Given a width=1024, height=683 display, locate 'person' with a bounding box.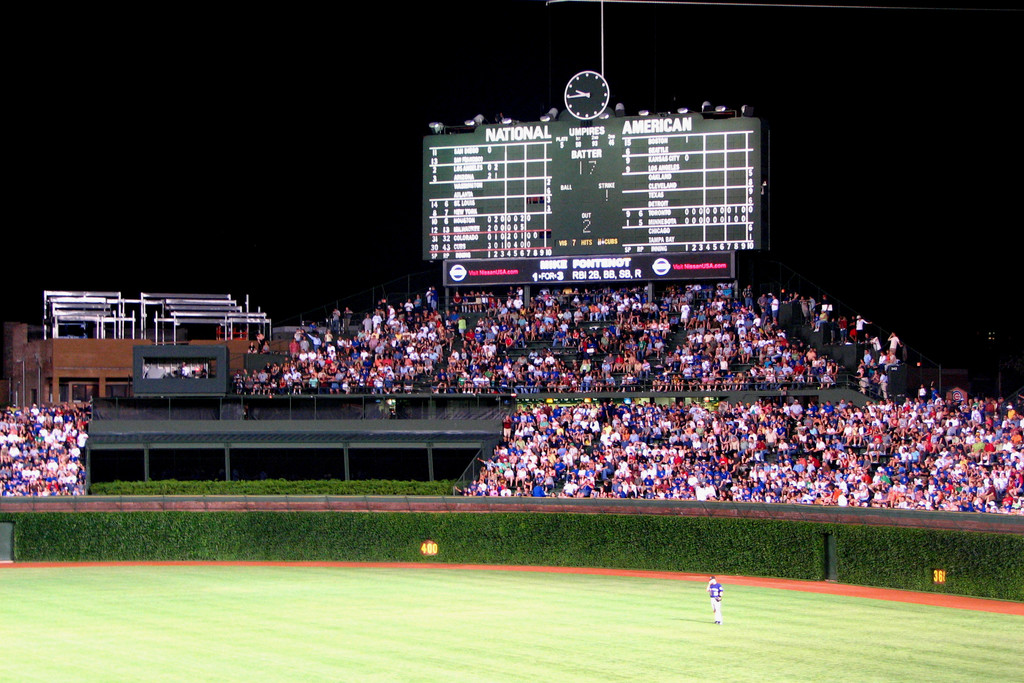
Located: rect(854, 315, 873, 340).
